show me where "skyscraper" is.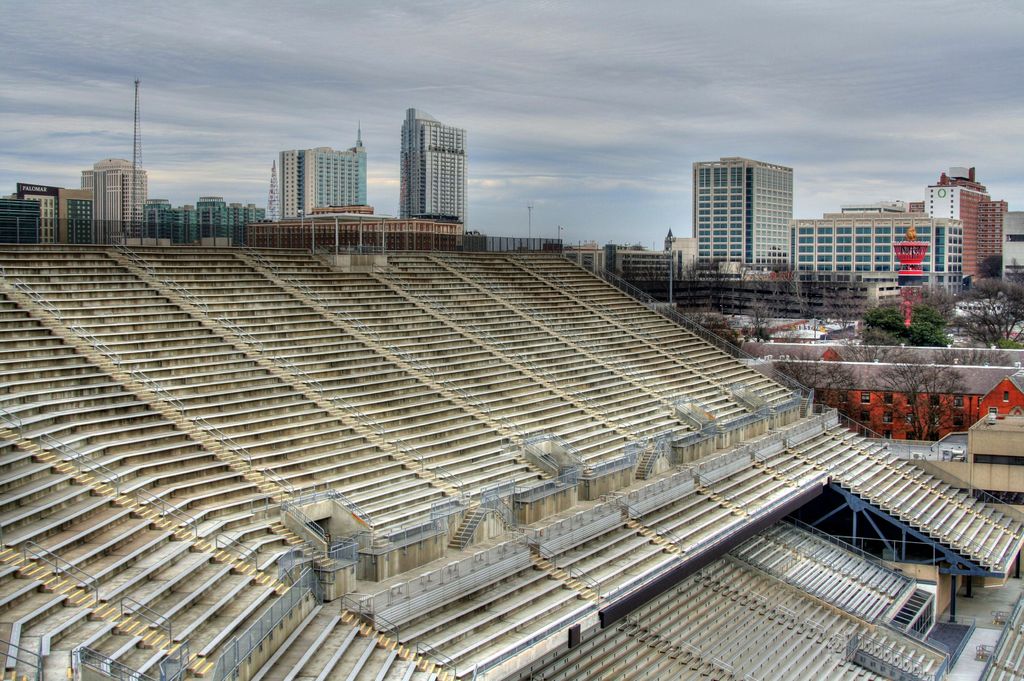
"skyscraper" is at bbox=(61, 195, 102, 249).
